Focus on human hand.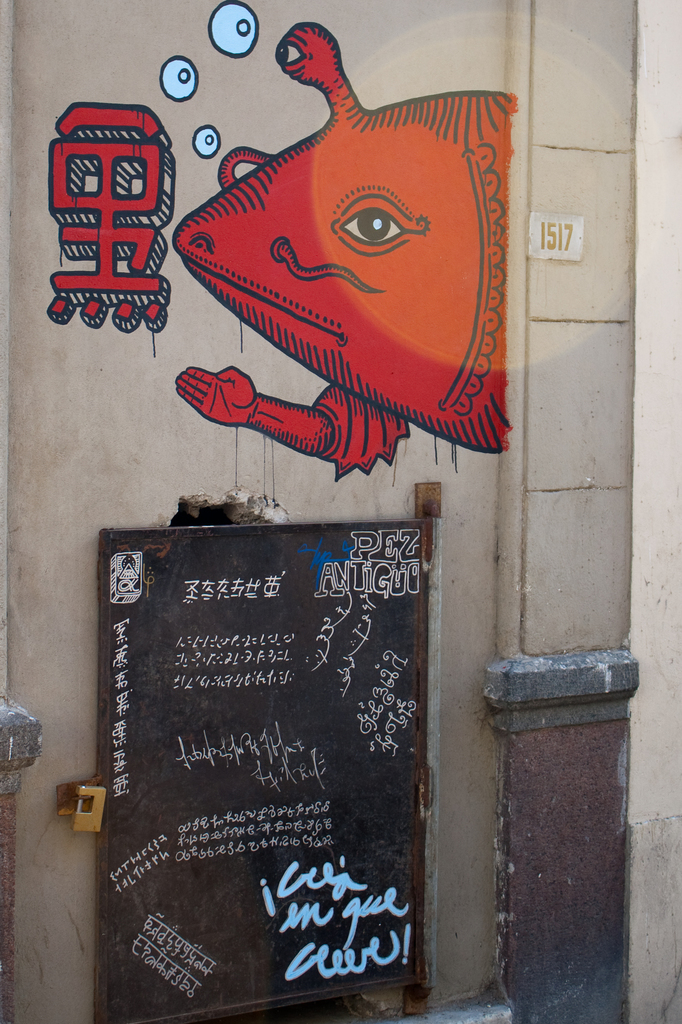
Focused at [left=176, top=350, right=270, bottom=414].
